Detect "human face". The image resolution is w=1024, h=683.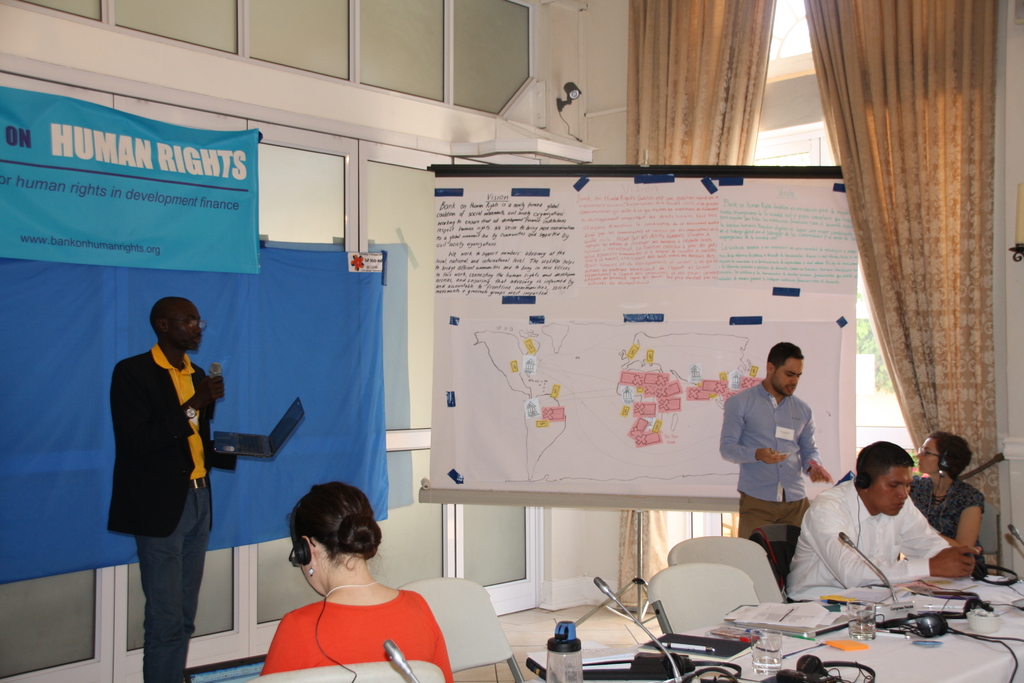
<bbox>770, 361, 803, 397</bbox>.
